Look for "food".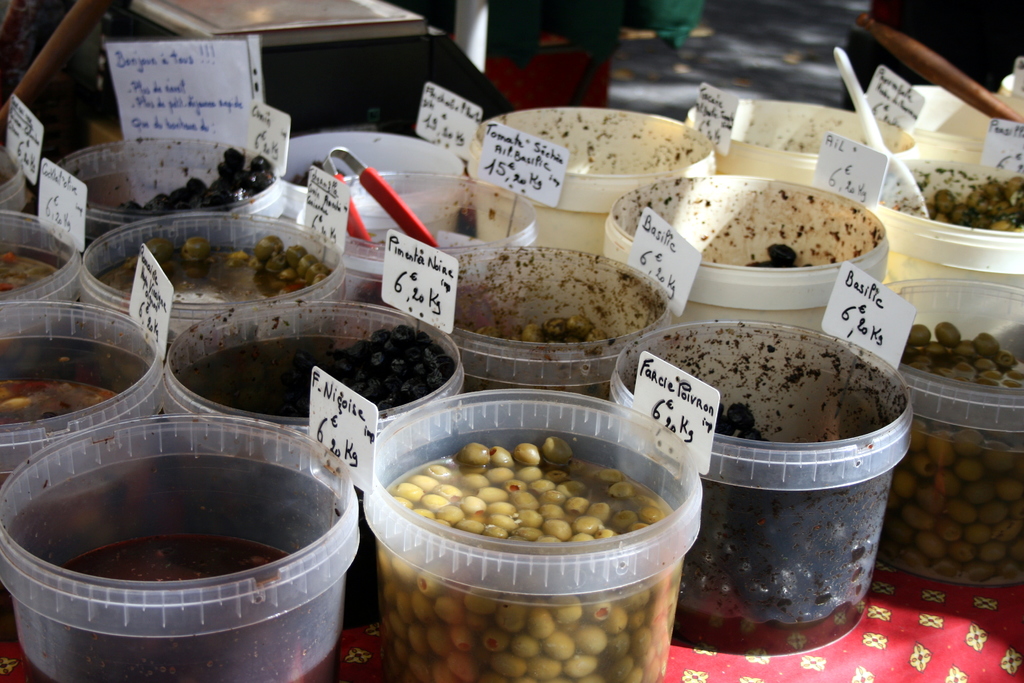
Found: bbox=(0, 252, 60, 315).
